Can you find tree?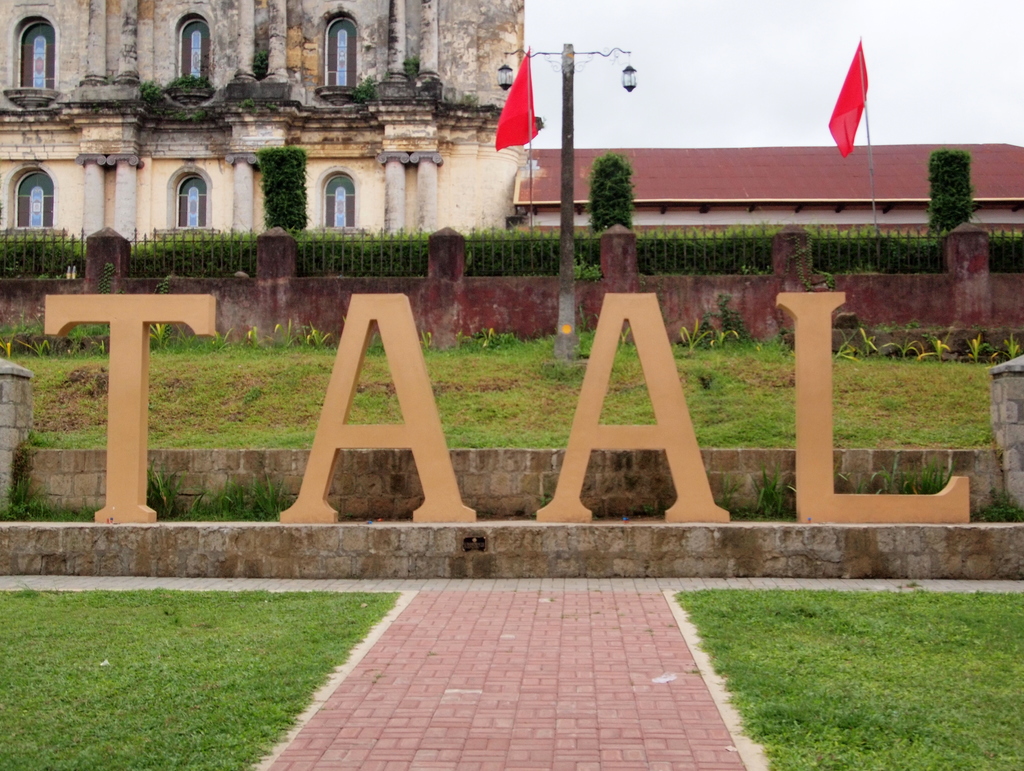
Yes, bounding box: 257 146 310 229.
